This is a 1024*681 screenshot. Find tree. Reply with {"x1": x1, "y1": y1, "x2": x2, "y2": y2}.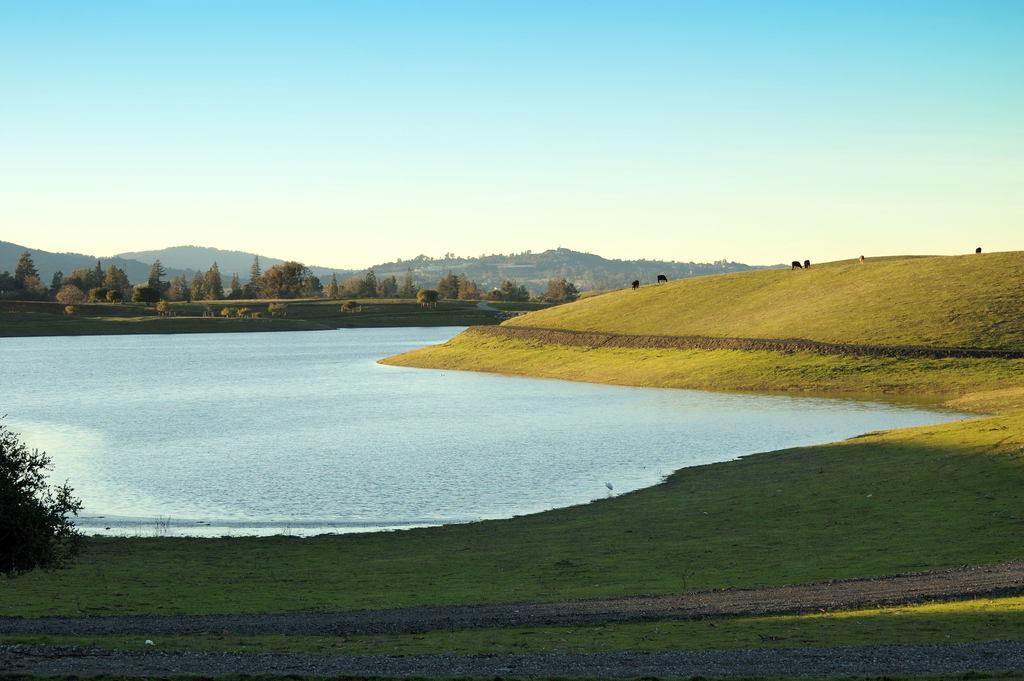
{"x1": 253, "y1": 311, "x2": 262, "y2": 320}.
